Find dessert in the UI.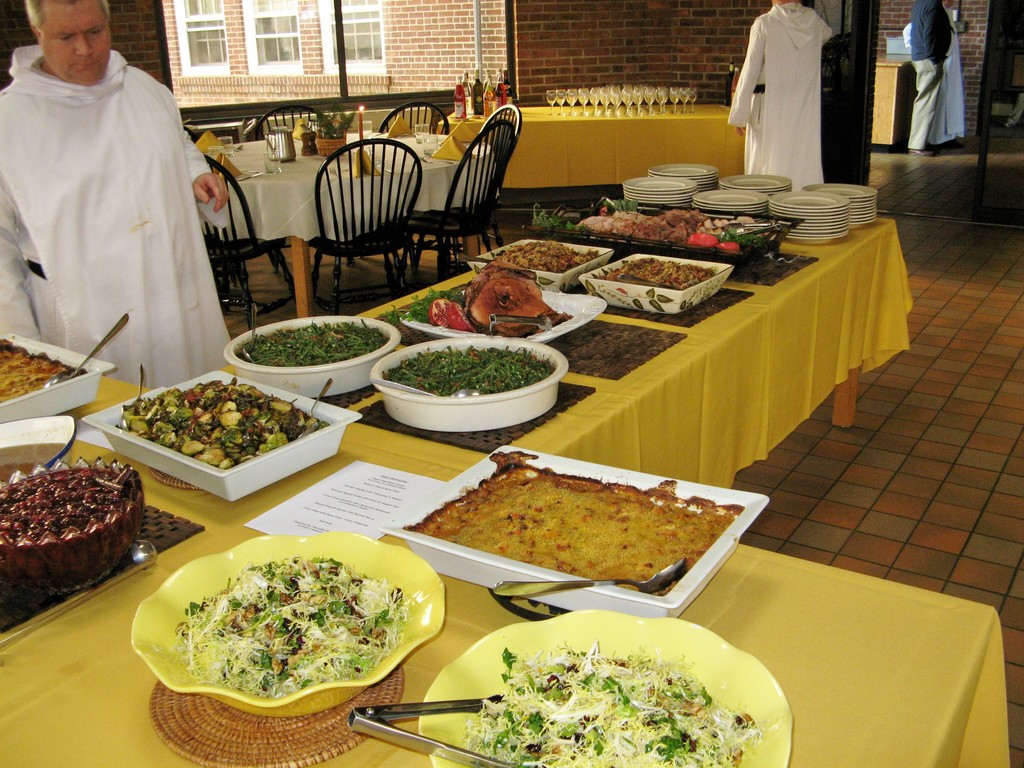
UI element at pyautogui.locateOnScreen(0, 464, 147, 595).
